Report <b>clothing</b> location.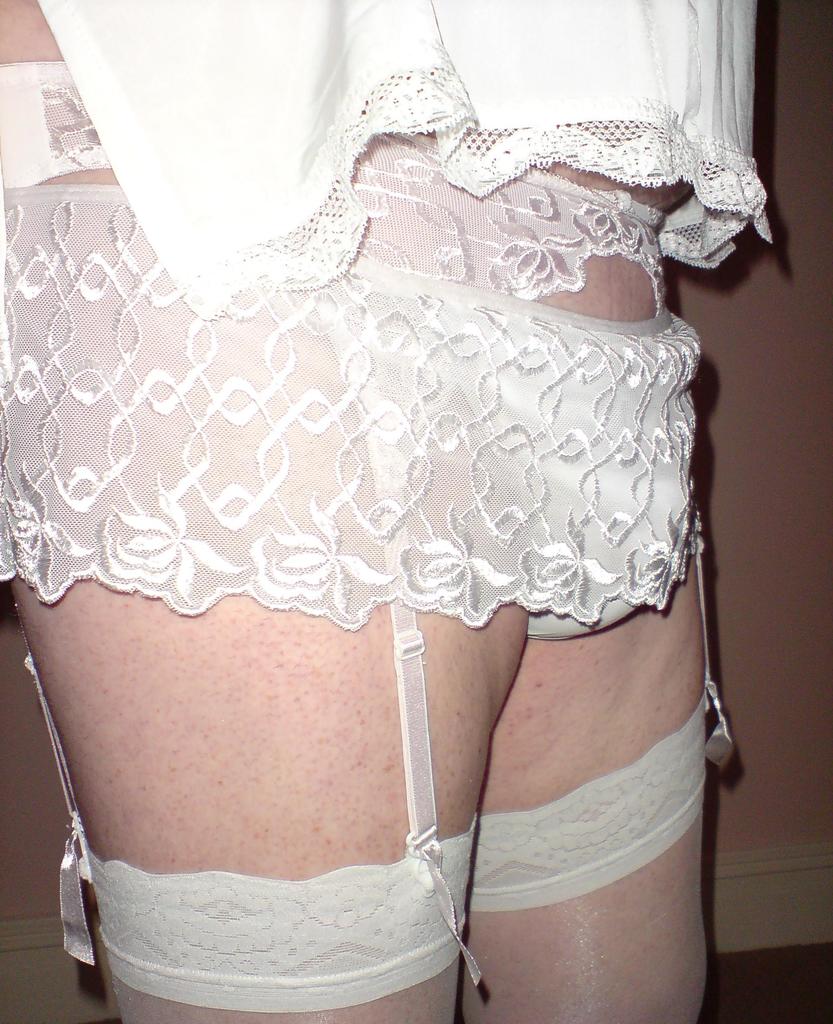
Report: box(0, 0, 775, 1014).
